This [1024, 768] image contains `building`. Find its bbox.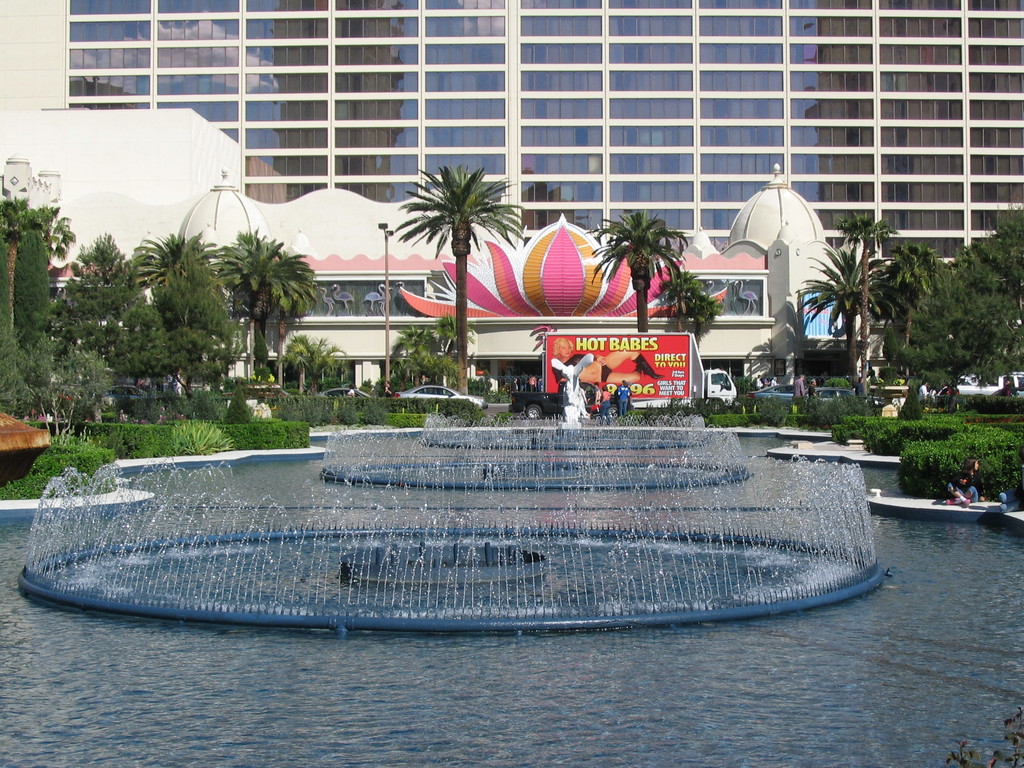
(x1=0, y1=0, x2=1023, y2=392).
